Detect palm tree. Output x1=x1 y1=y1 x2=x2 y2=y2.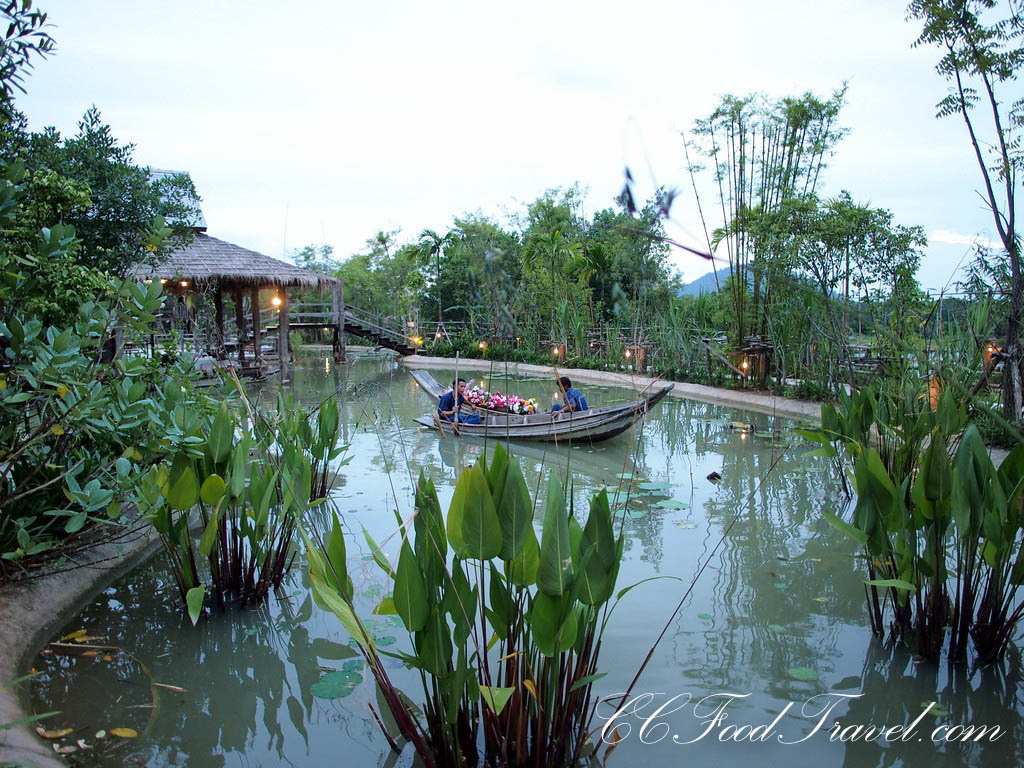
x1=409 y1=232 x2=448 y2=325.
